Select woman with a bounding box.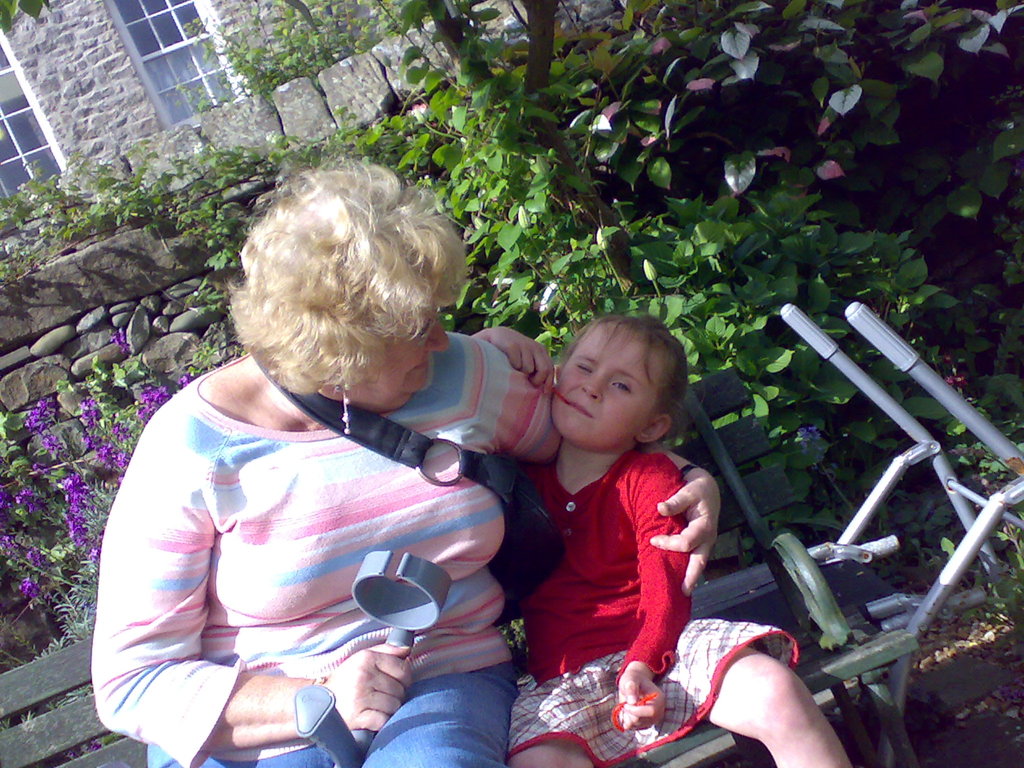
{"x1": 102, "y1": 168, "x2": 584, "y2": 766}.
